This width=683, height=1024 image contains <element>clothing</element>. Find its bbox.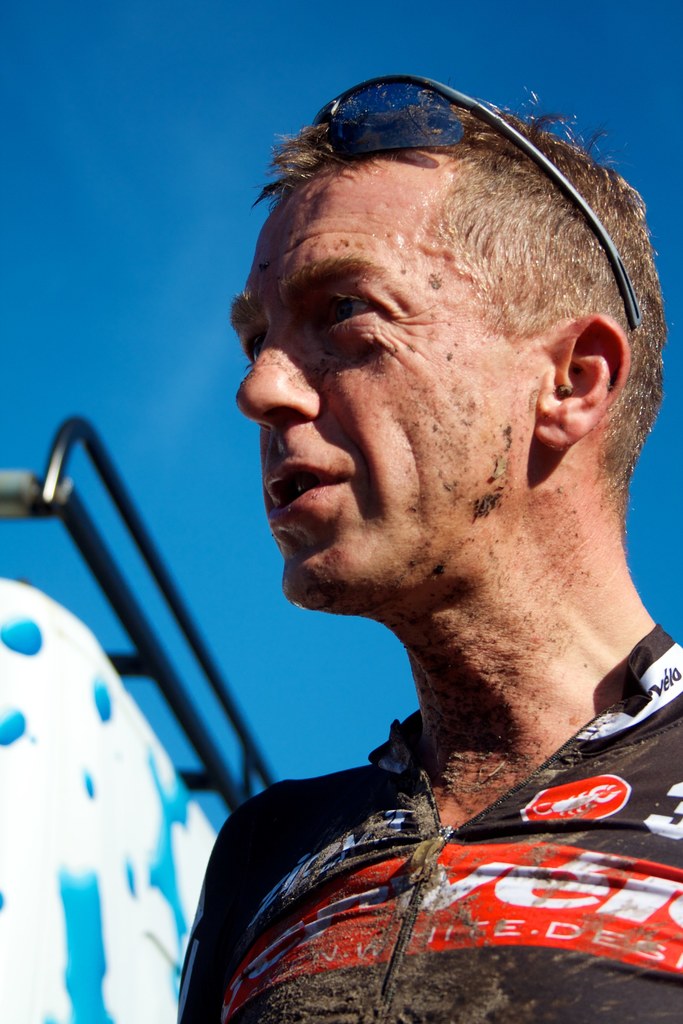
{"left": 156, "top": 699, "right": 607, "bottom": 1016}.
